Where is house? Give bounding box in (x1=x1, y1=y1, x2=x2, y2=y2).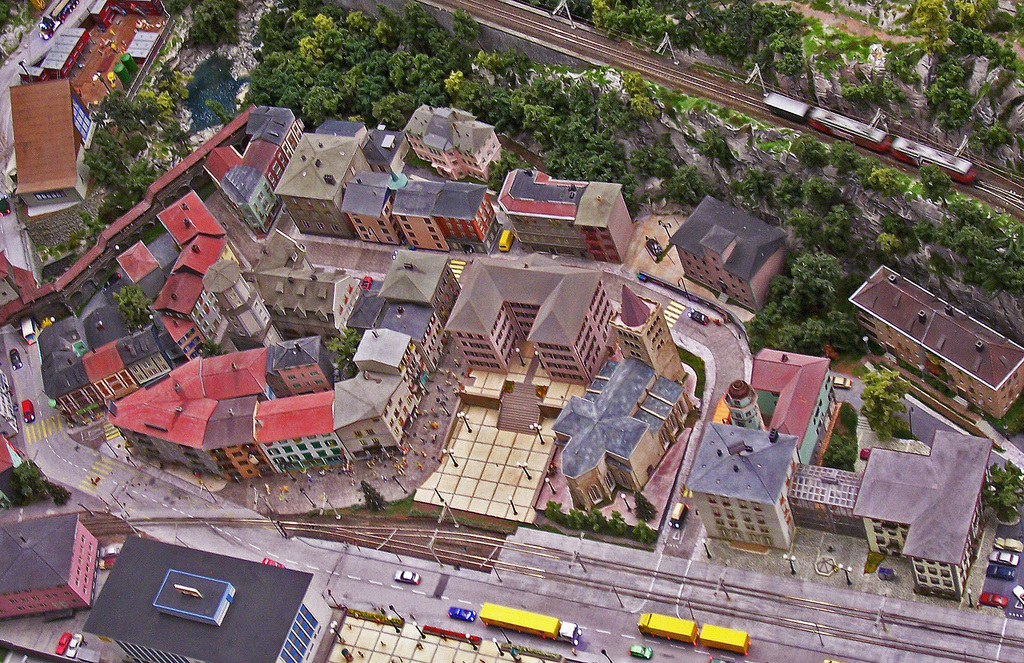
(x1=0, y1=507, x2=100, y2=609).
